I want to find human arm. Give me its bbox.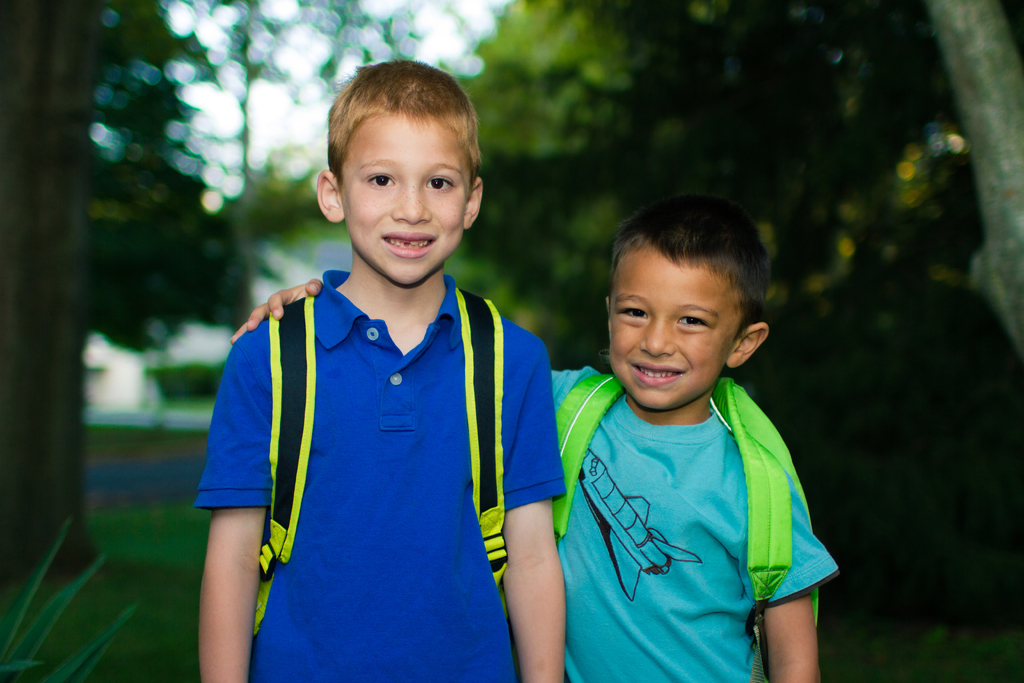
detection(763, 475, 838, 682).
